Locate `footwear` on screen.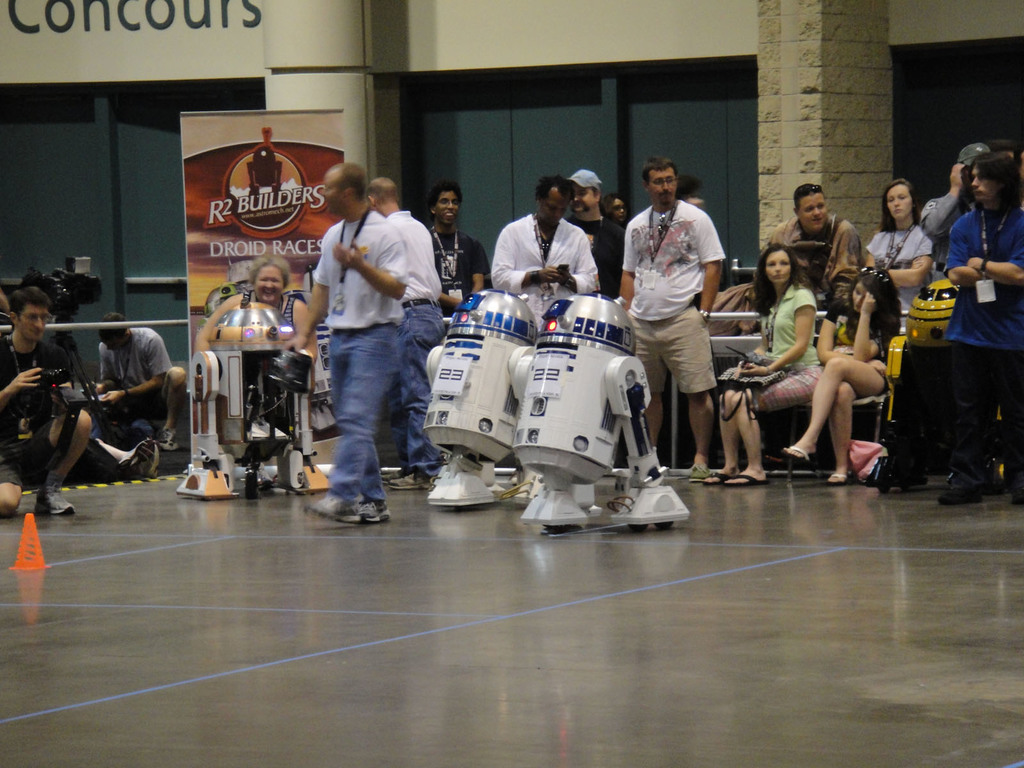
On screen at bbox=(307, 494, 365, 522).
